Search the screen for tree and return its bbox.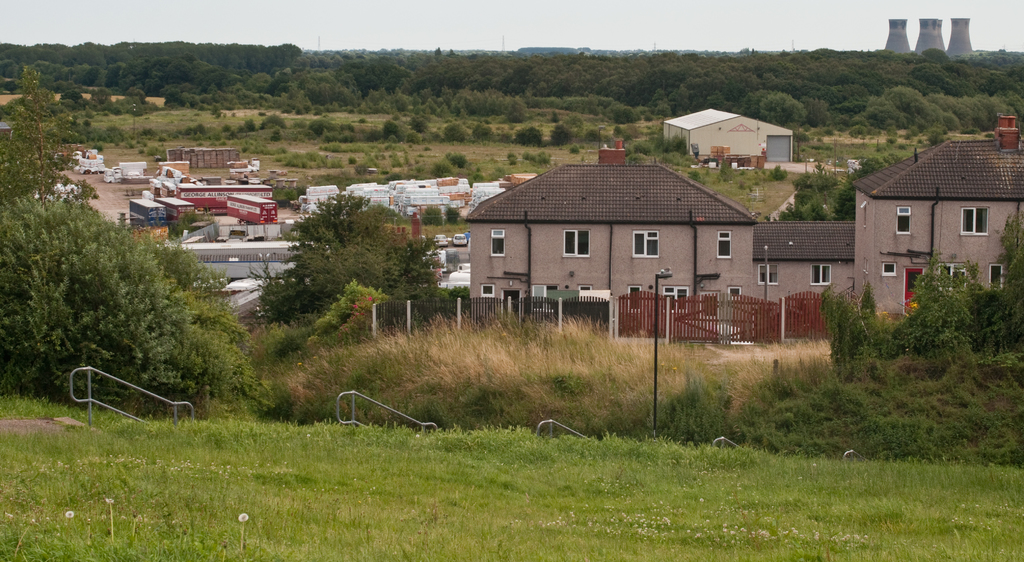
Found: [x1=0, y1=65, x2=84, y2=212].
